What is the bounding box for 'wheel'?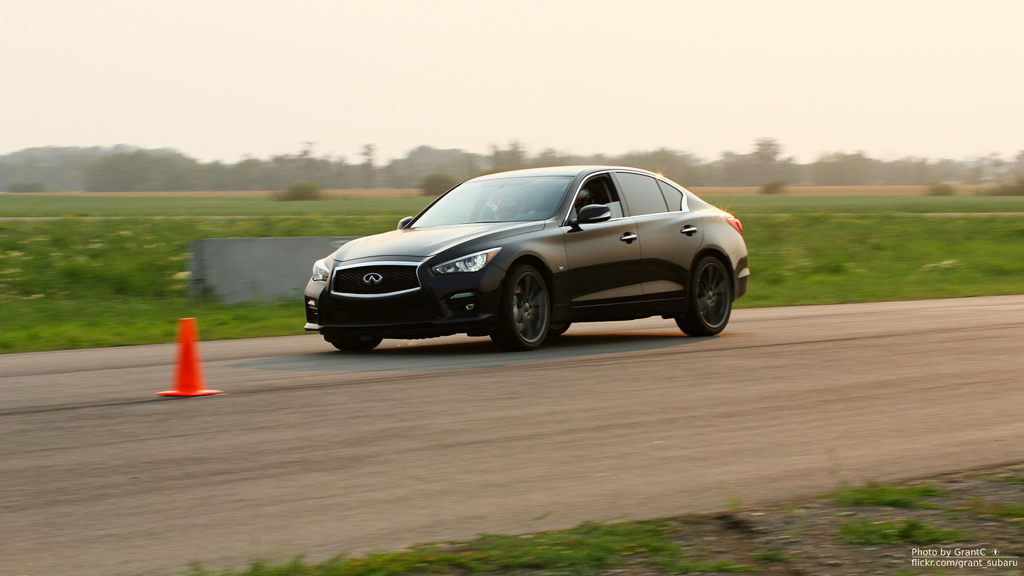
<box>325,335,379,353</box>.
